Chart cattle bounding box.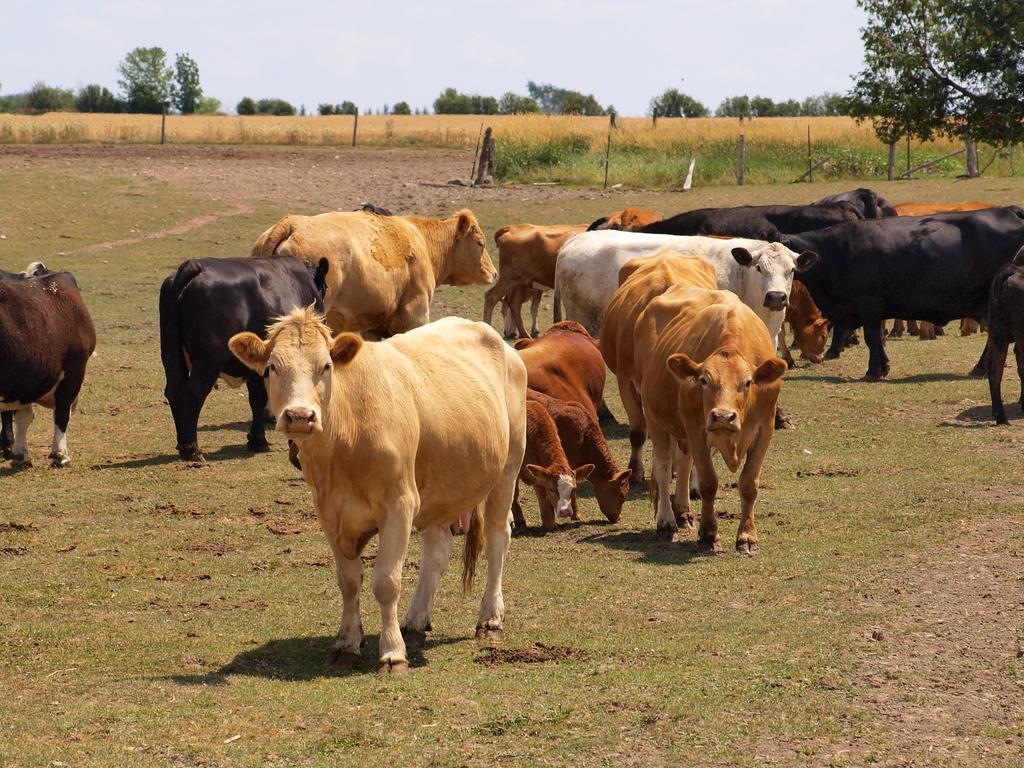
Charted: [157,258,330,458].
